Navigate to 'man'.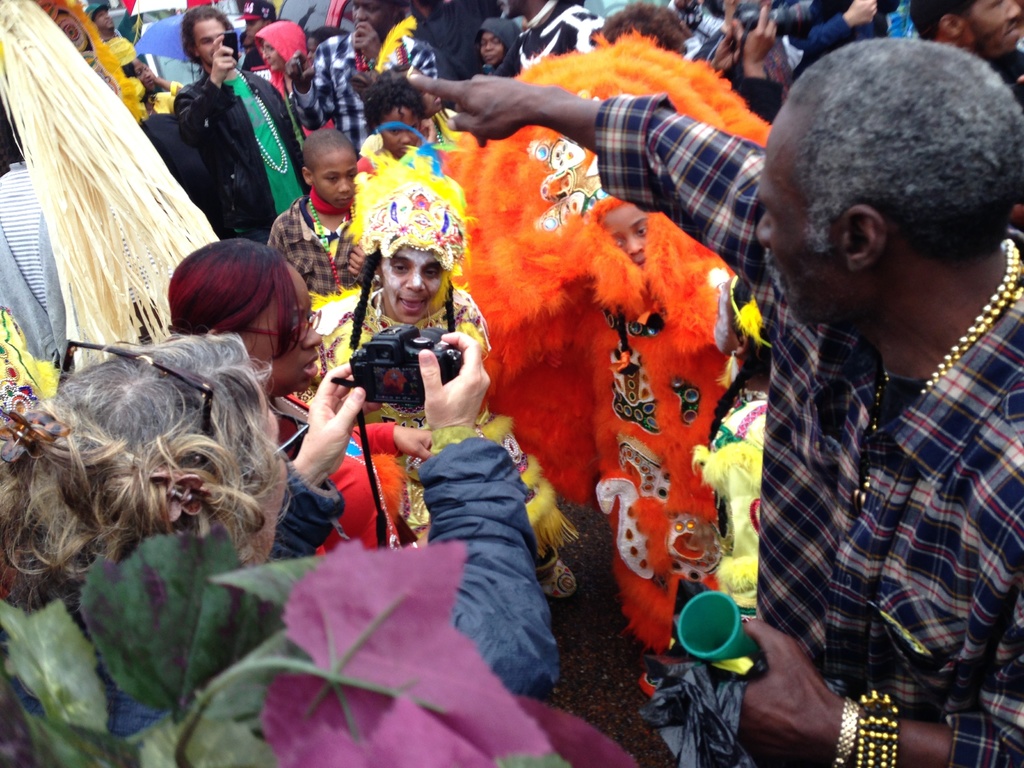
Navigation target: region(84, 1, 141, 44).
